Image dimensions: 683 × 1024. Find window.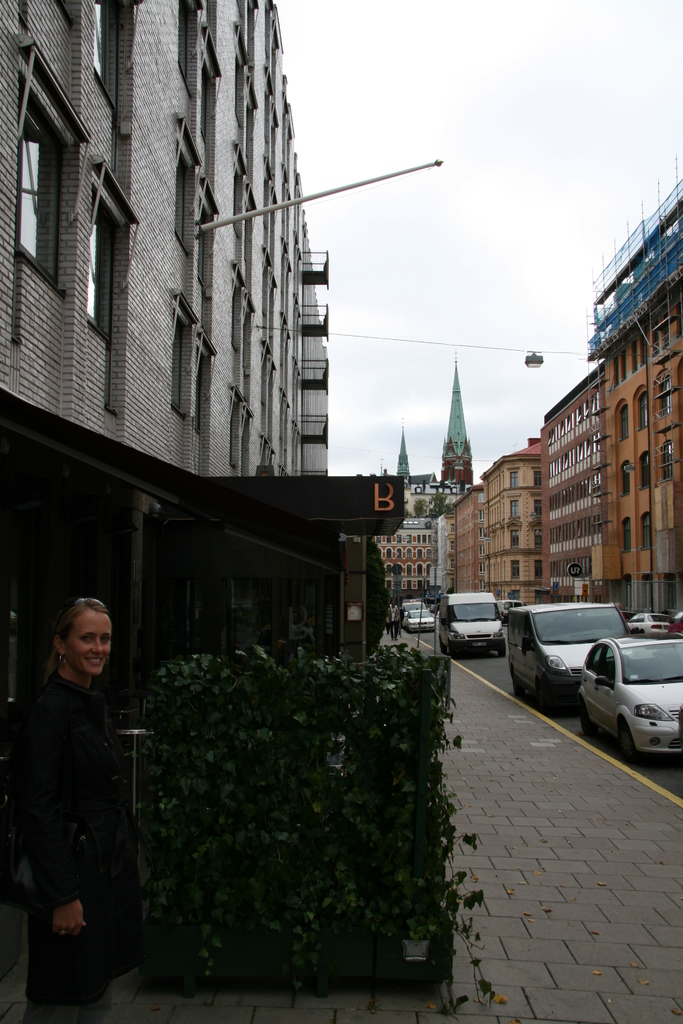
<region>178, 159, 195, 244</region>.
